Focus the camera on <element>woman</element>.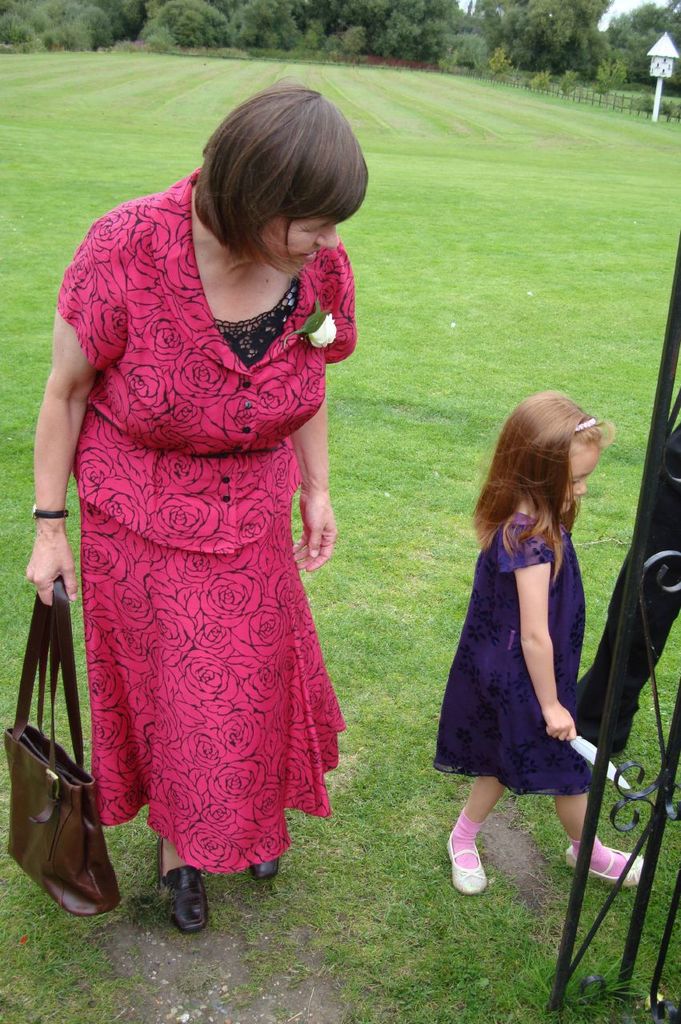
Focus region: 38 86 378 916.
